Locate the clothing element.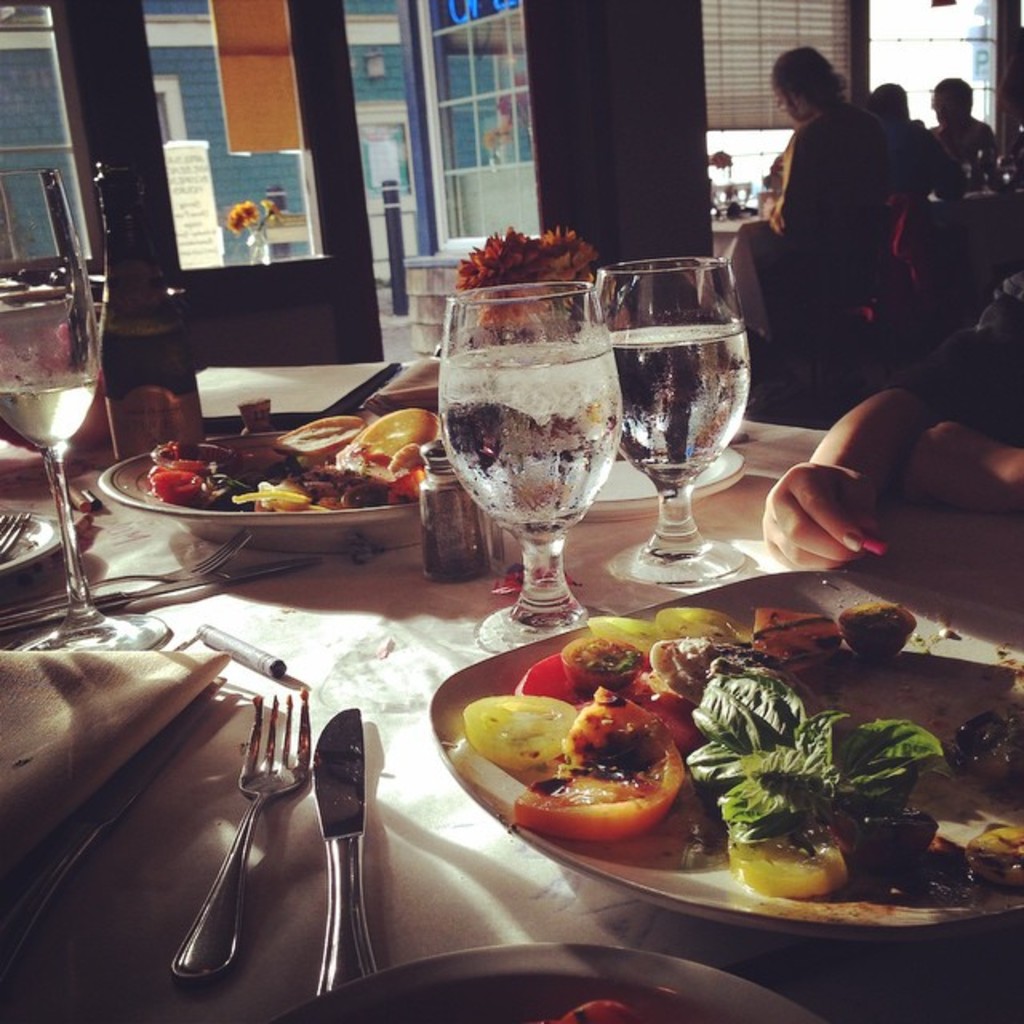
Element bbox: 766:98:893:230.
